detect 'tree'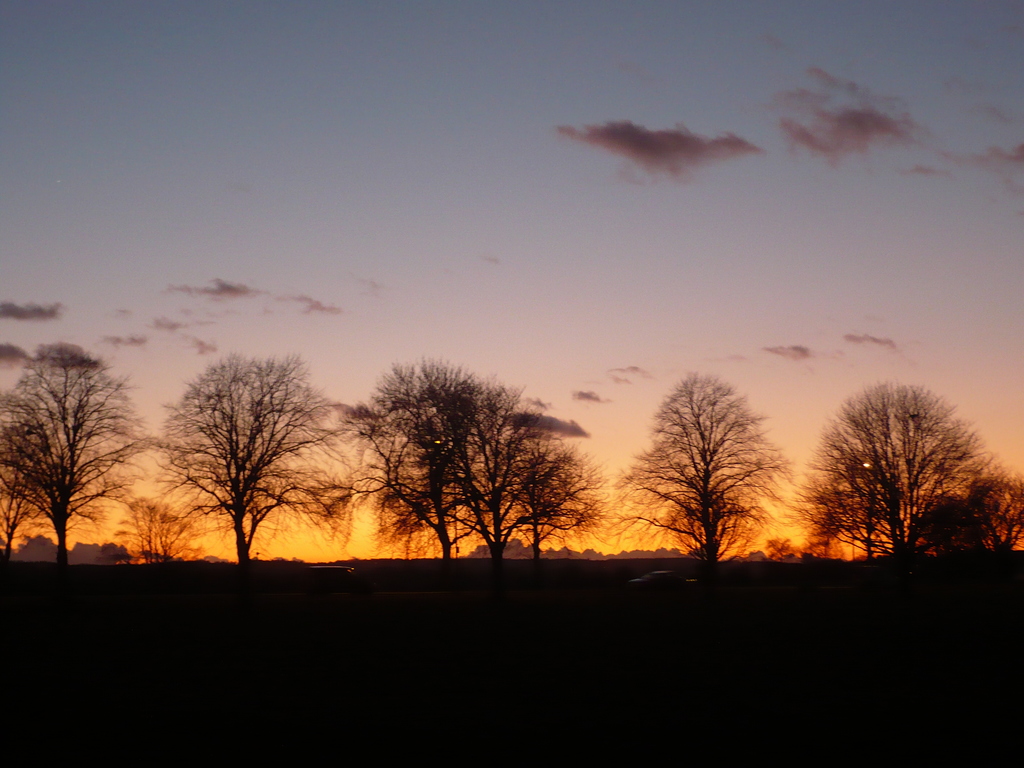
crop(0, 344, 163, 574)
